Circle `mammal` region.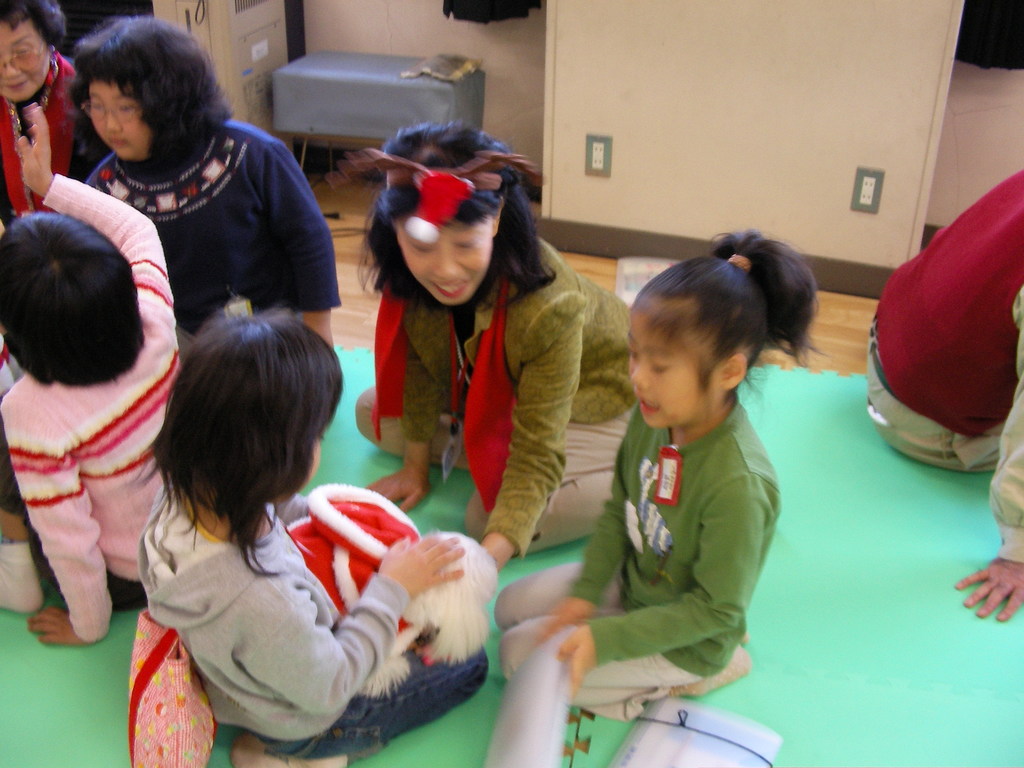
Region: rect(128, 291, 485, 767).
